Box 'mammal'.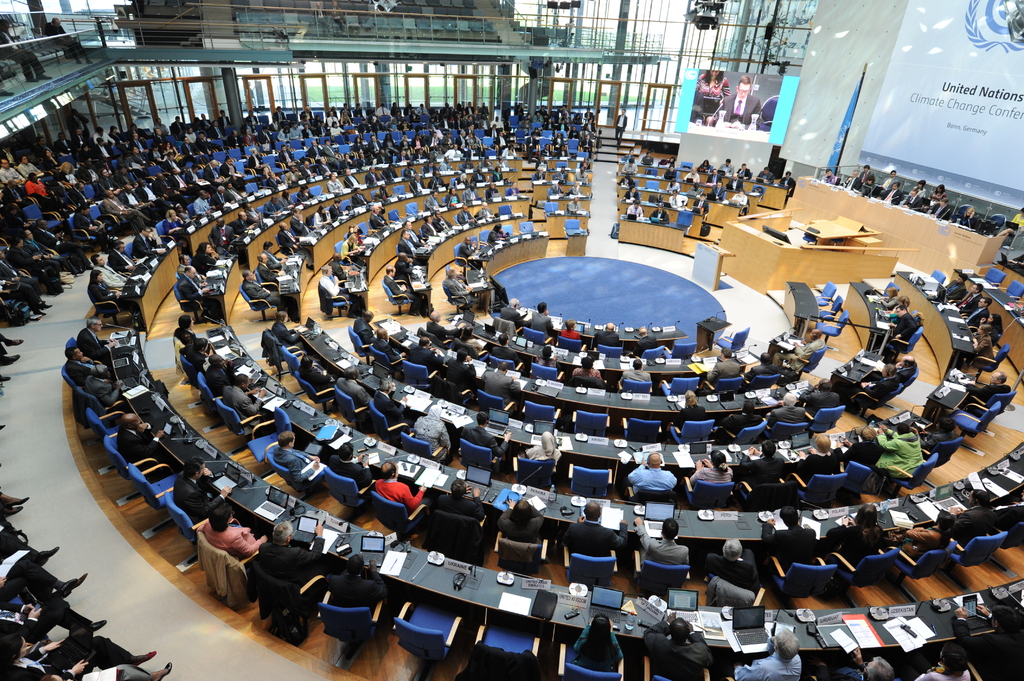
{"x1": 202, "y1": 498, "x2": 269, "y2": 559}.
